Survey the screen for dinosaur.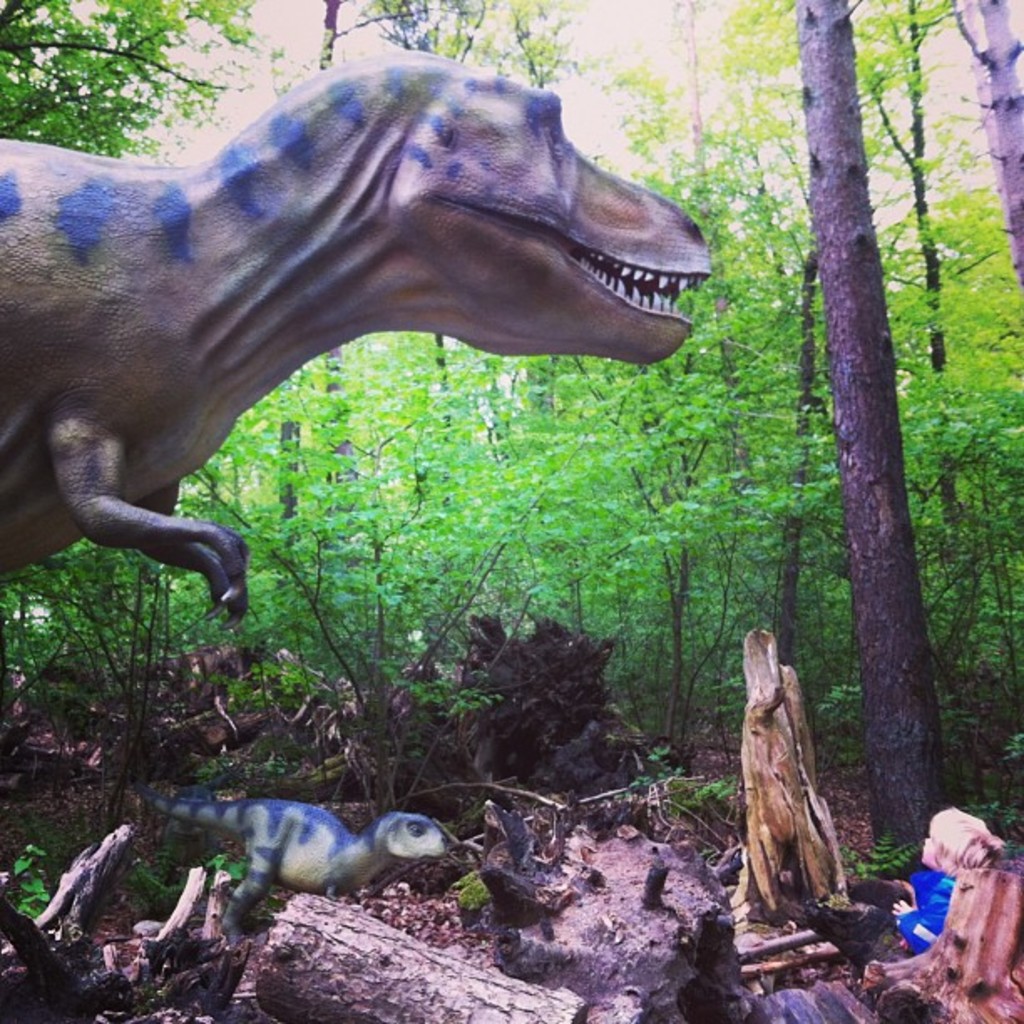
Survey found: detection(0, 42, 716, 627).
